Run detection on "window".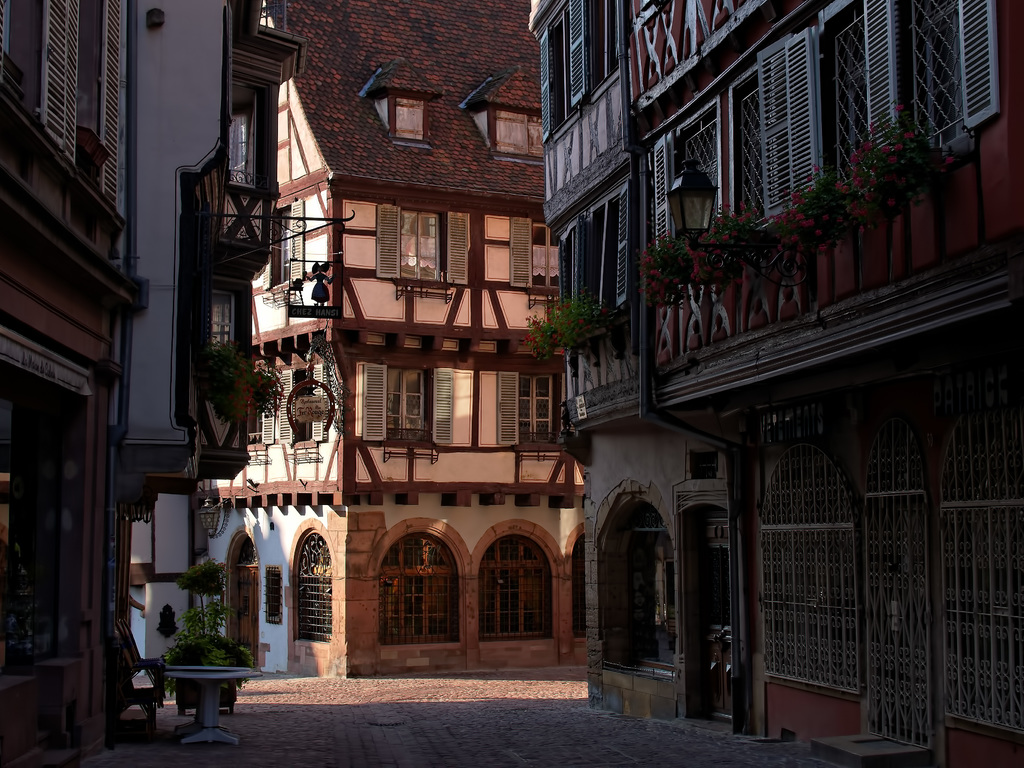
Result: select_region(350, 358, 429, 444).
